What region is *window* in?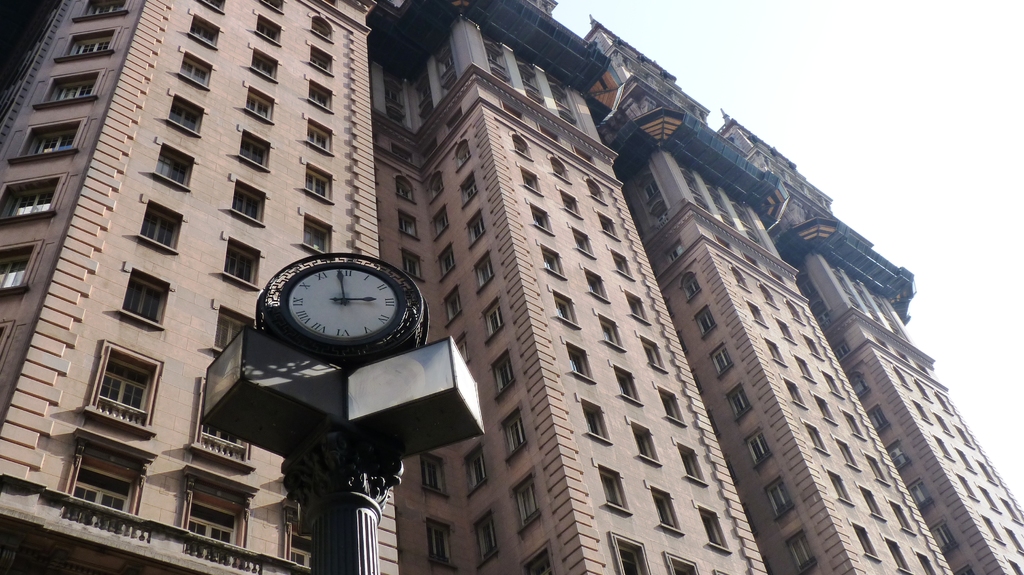
left=421, top=82, right=429, bottom=106.
